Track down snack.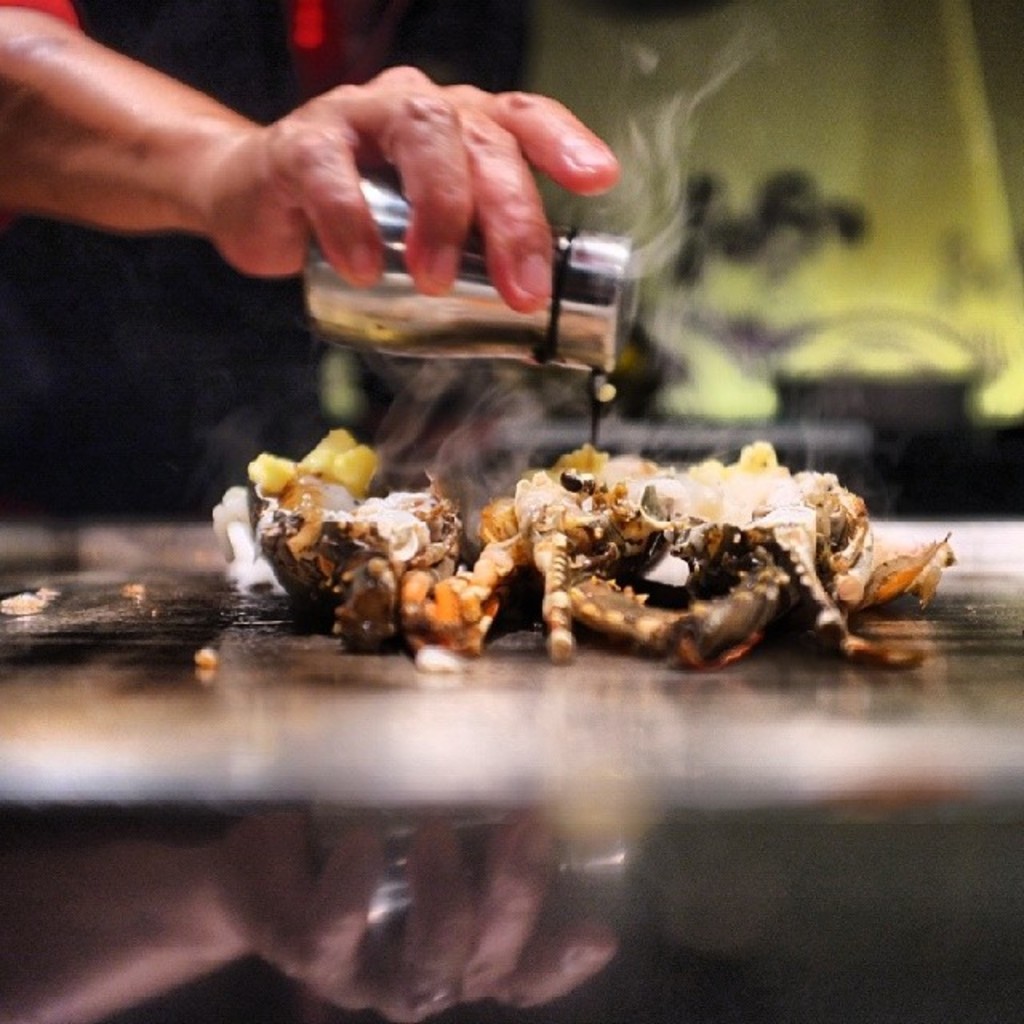
Tracked to x1=202, y1=413, x2=968, y2=682.
